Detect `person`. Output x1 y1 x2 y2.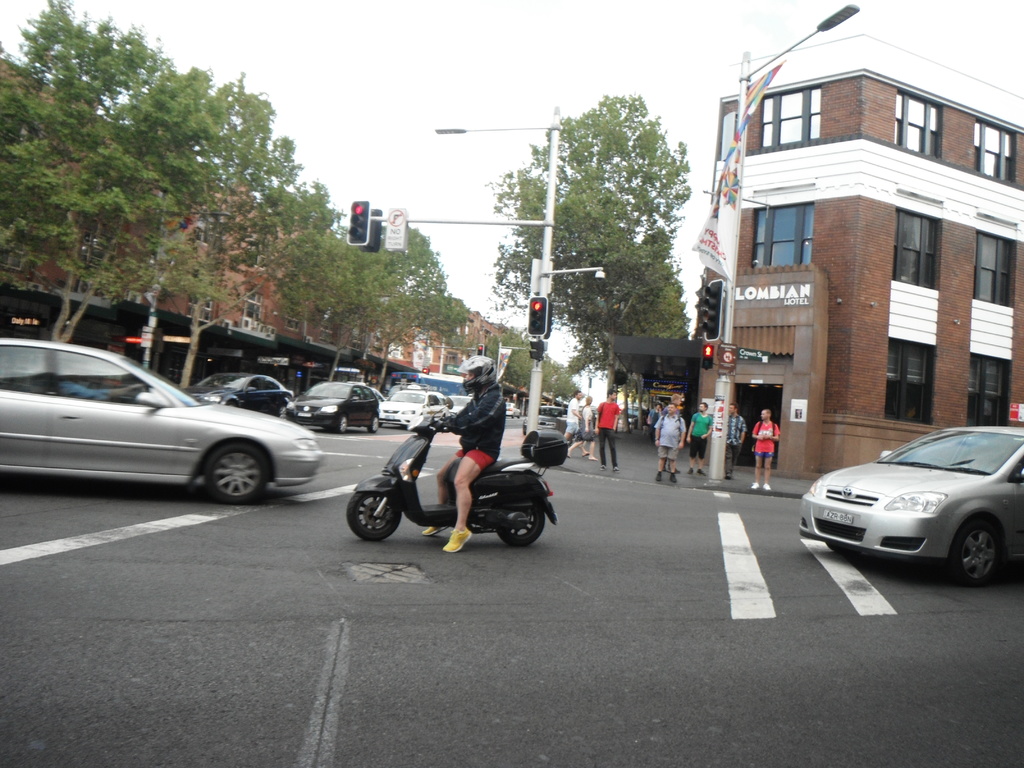
564 390 593 458.
